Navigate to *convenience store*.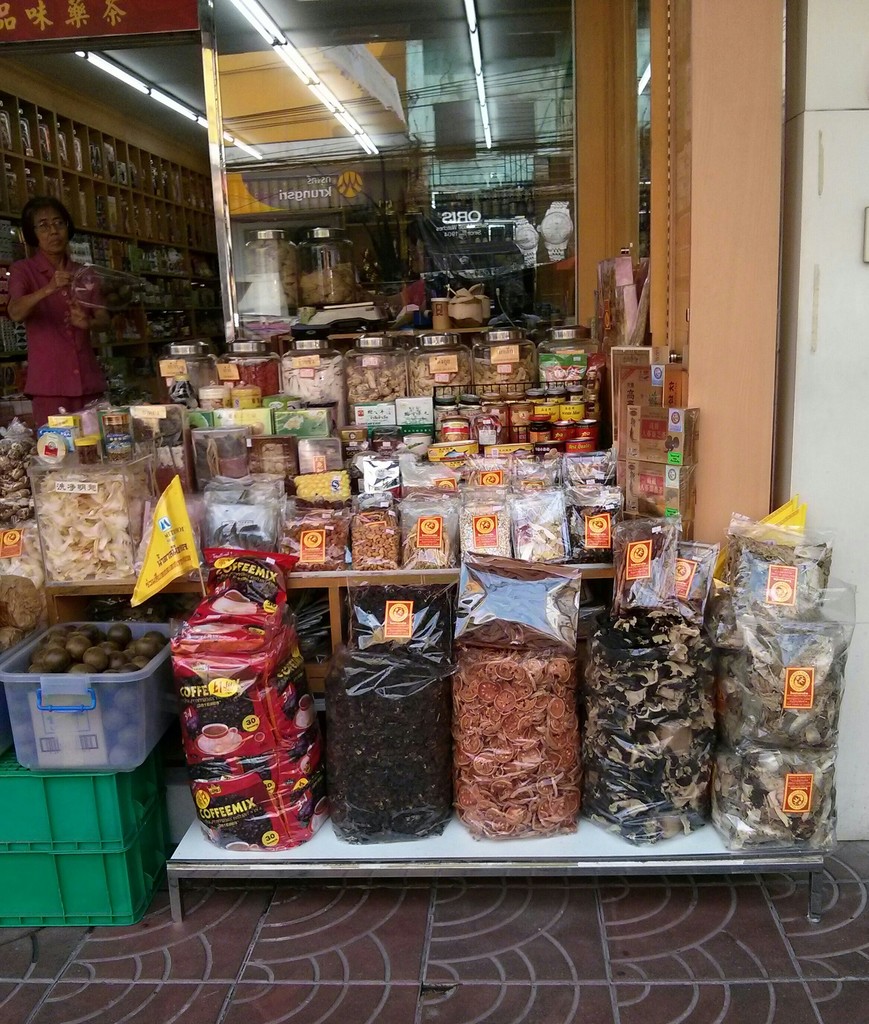
Navigation target: {"left": 0, "top": 0, "right": 868, "bottom": 925}.
